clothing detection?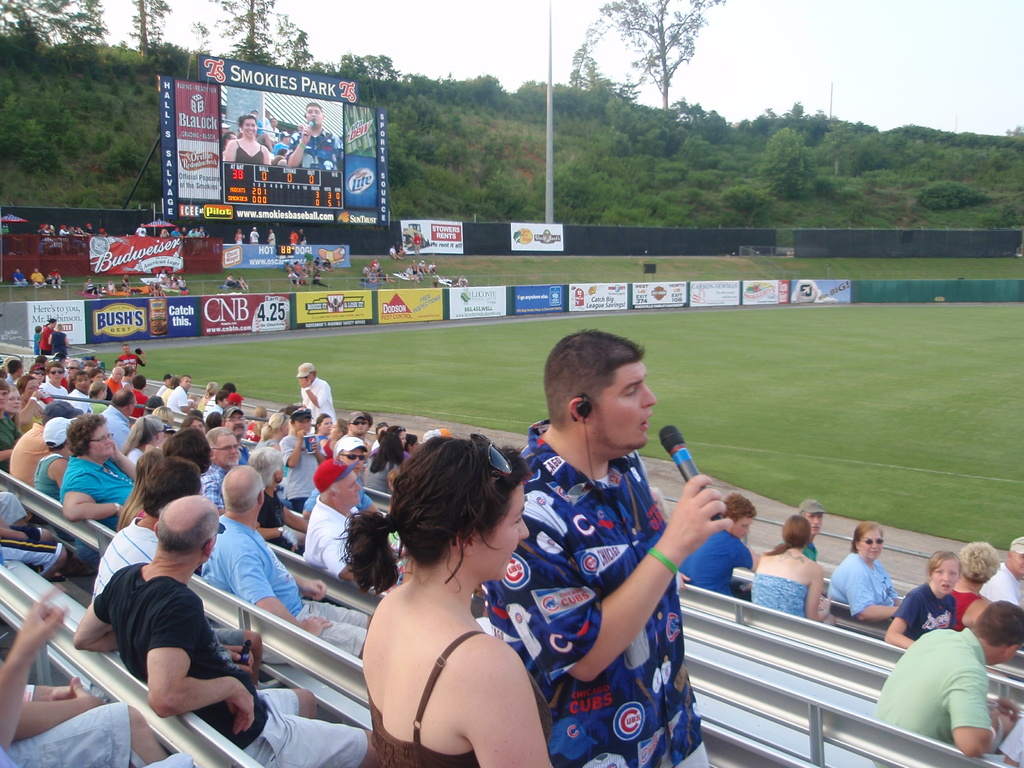
left=138, top=225, right=147, bottom=236
